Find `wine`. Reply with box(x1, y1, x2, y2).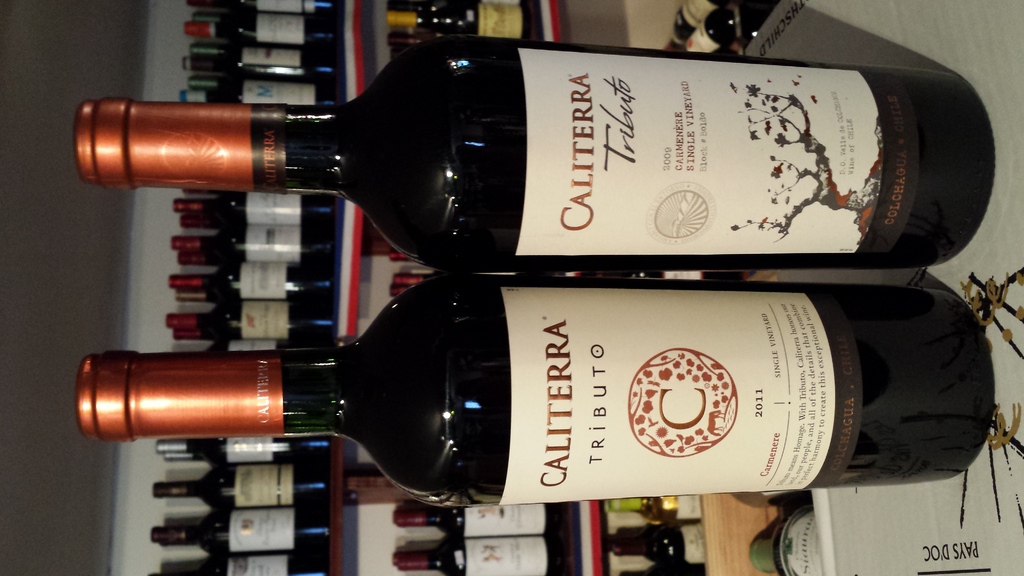
box(72, 277, 998, 508).
